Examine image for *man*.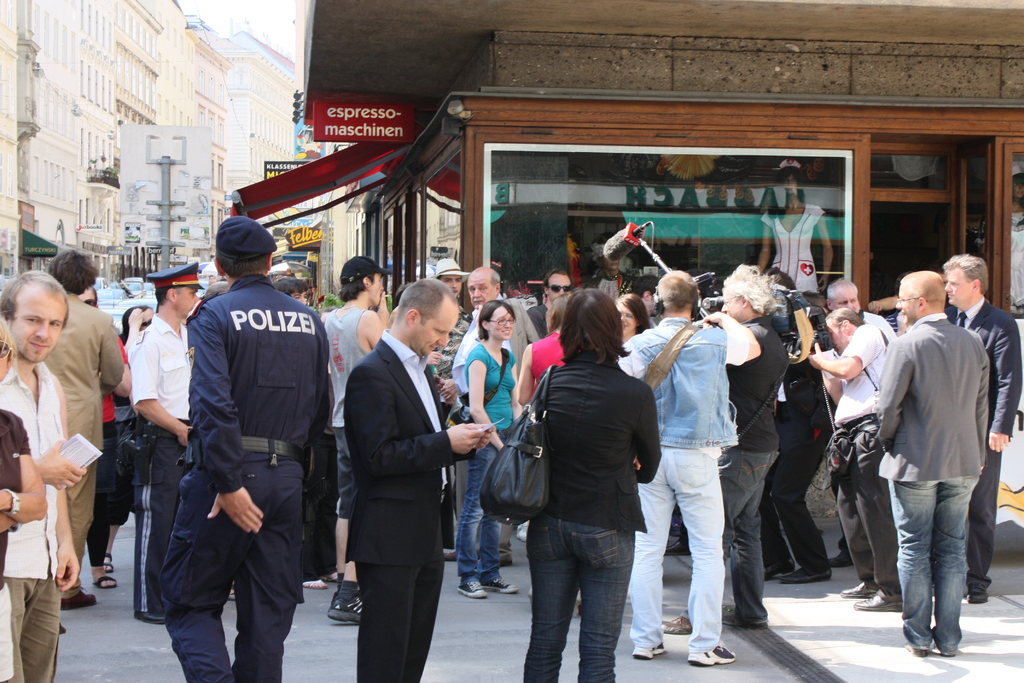
Examination result: 27,250,129,614.
